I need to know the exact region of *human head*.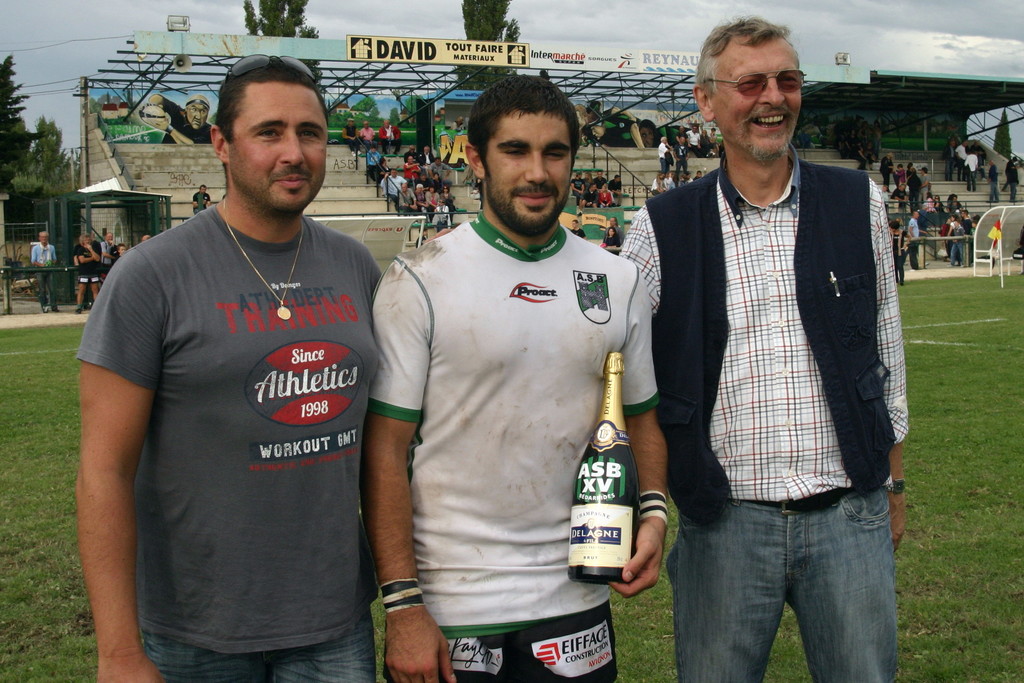
Region: bbox(609, 218, 615, 227).
